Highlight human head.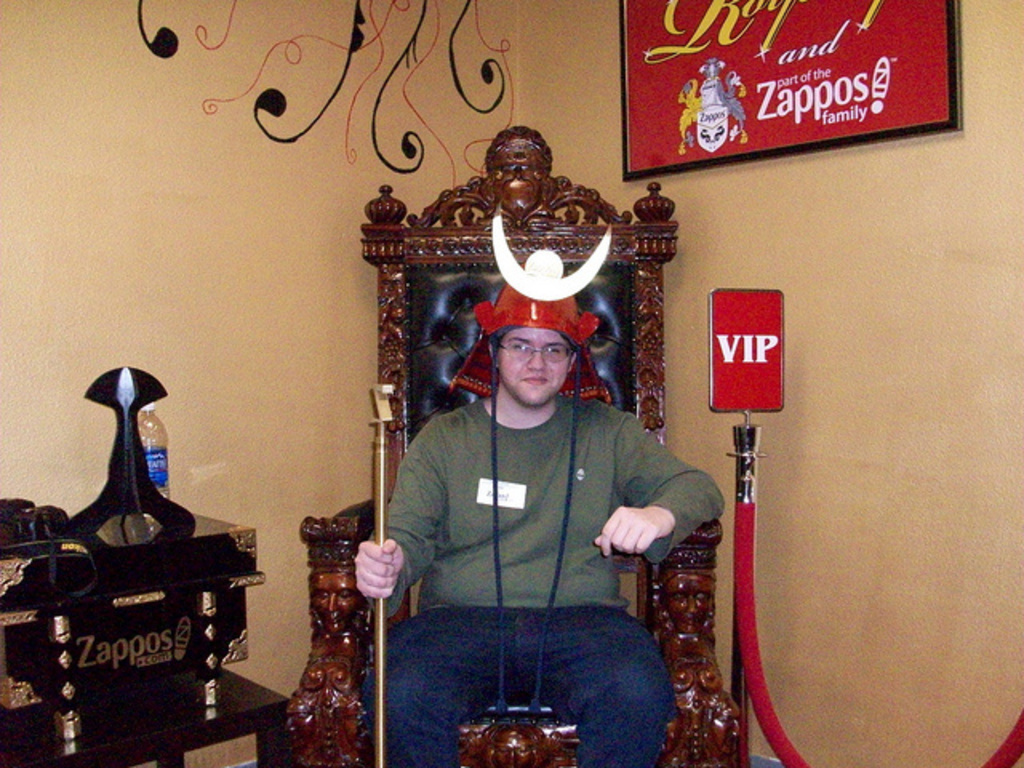
Highlighted region: (480,310,589,403).
